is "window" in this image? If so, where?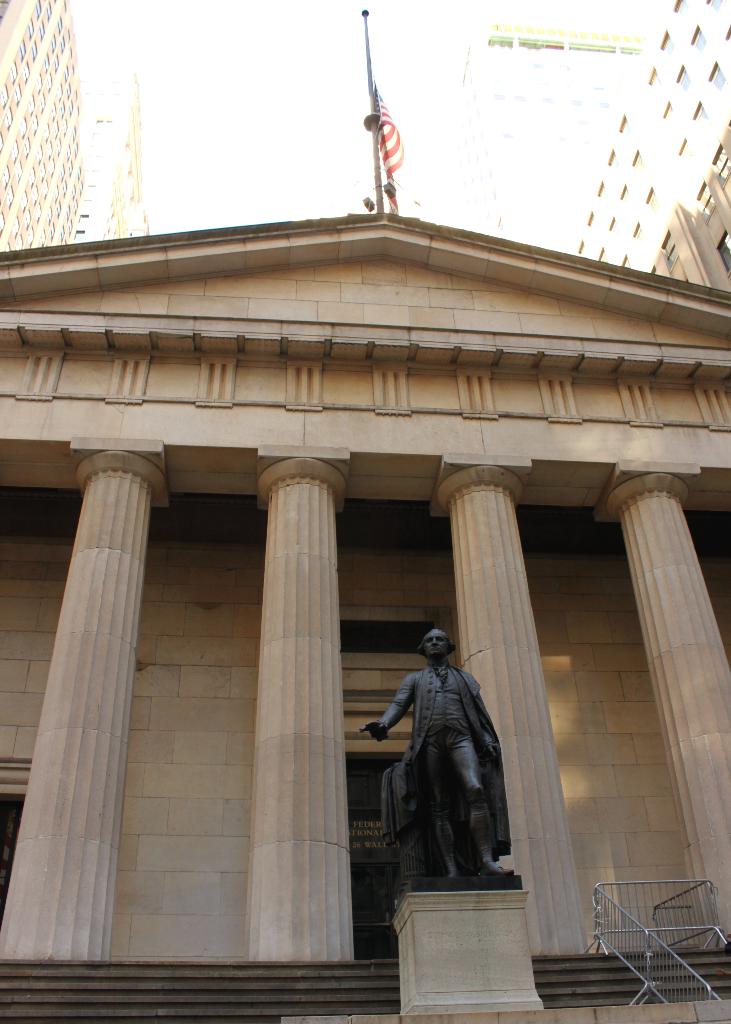
Yes, at <region>706, 0, 723, 10</region>.
